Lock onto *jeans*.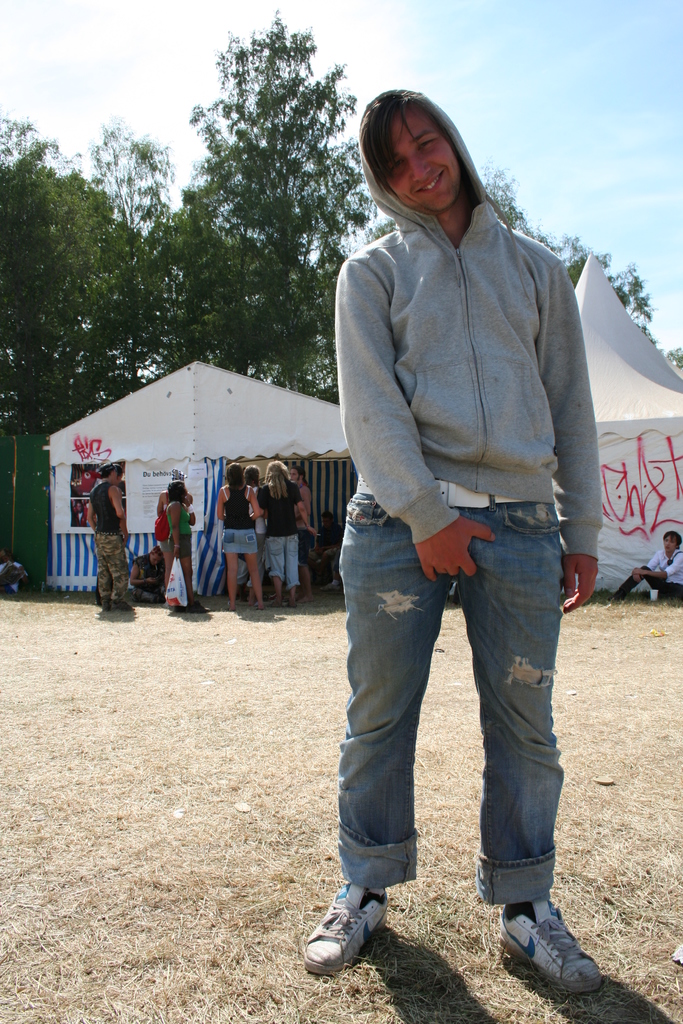
Locked: l=268, t=531, r=298, b=588.
